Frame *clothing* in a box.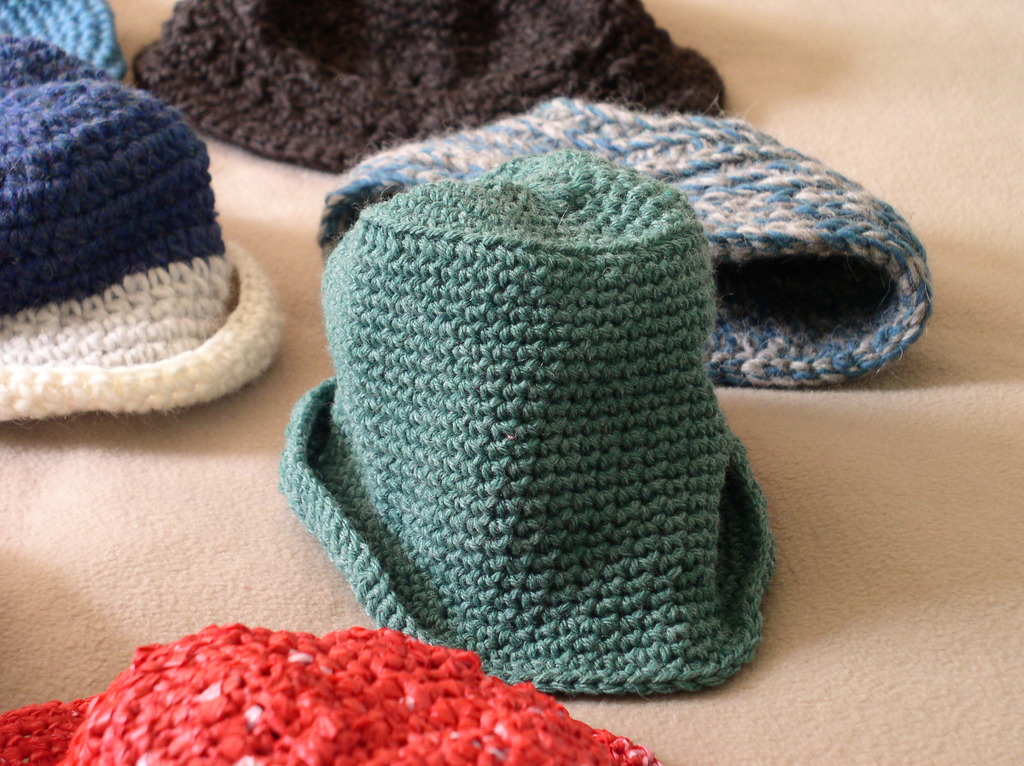
detection(129, 0, 727, 181).
